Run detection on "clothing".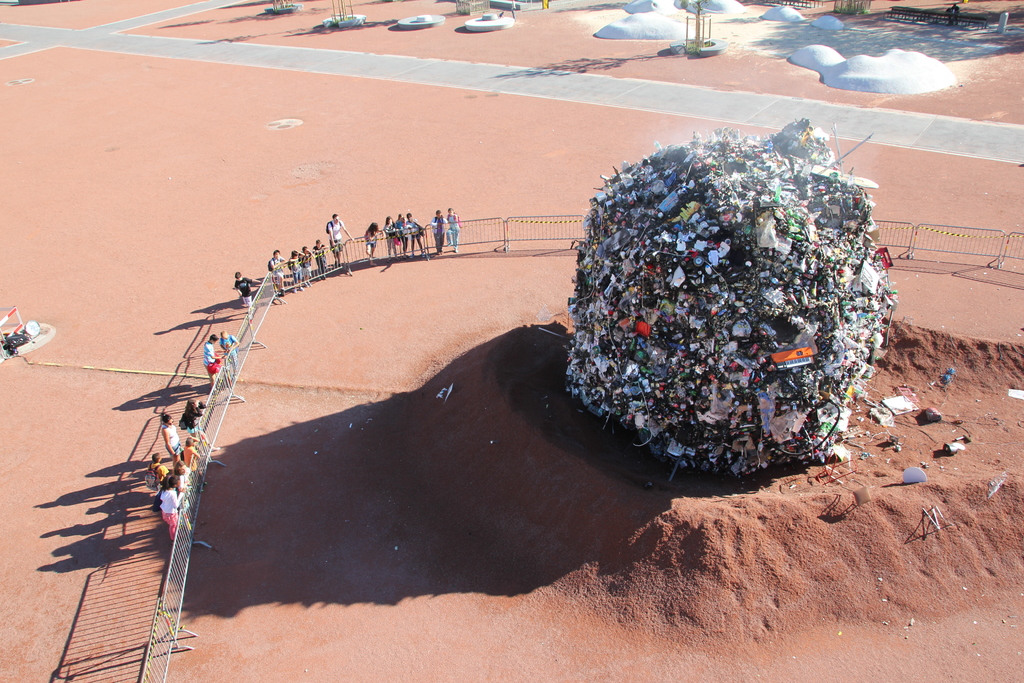
Result: rect(316, 243, 325, 270).
